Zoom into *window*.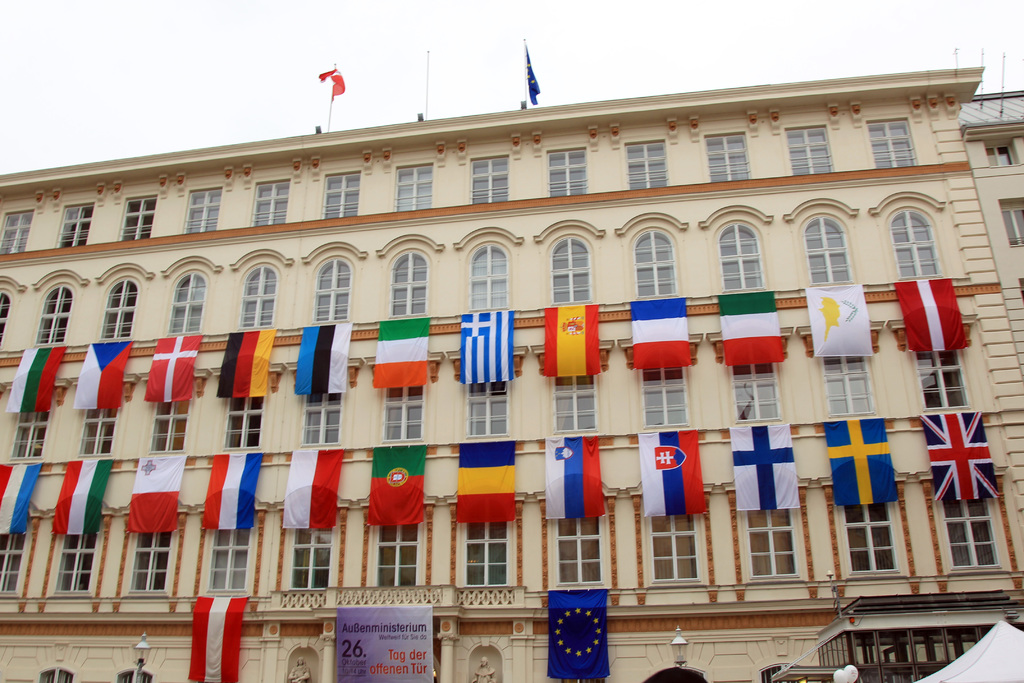
Zoom target: select_region(98, 276, 139, 340).
